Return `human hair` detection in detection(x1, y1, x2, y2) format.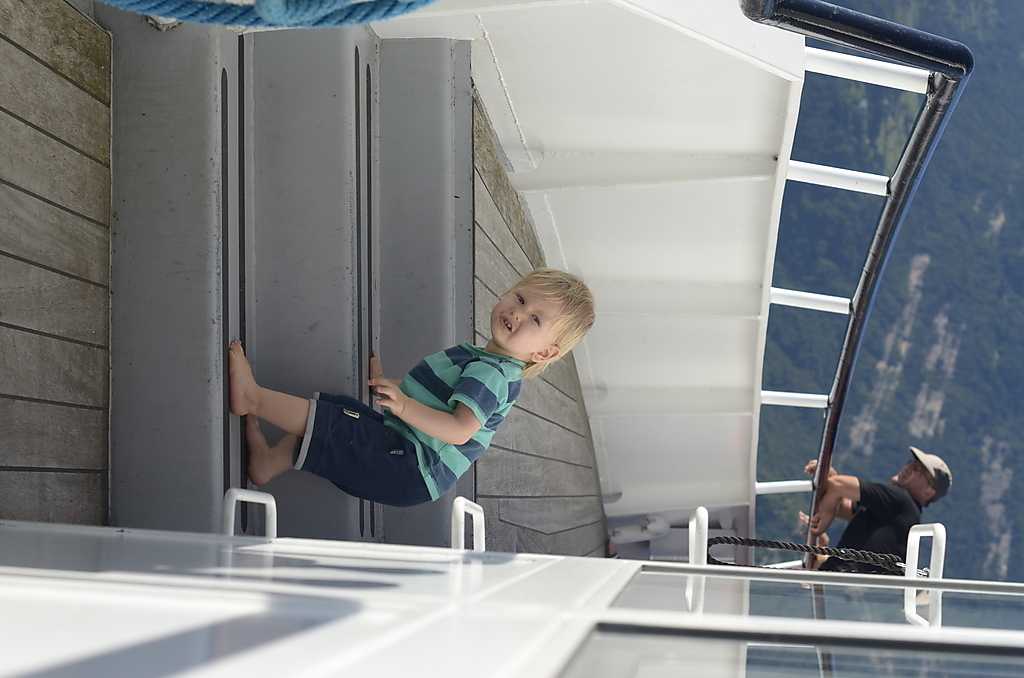
detection(519, 266, 596, 378).
